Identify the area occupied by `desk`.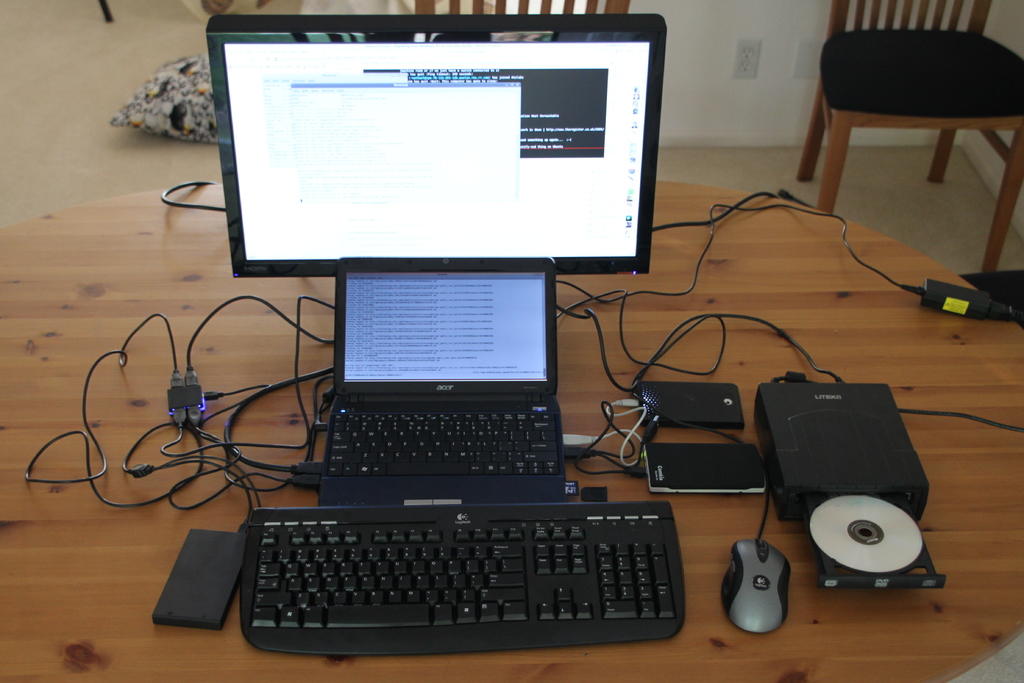
Area: <region>0, 179, 1023, 682</region>.
